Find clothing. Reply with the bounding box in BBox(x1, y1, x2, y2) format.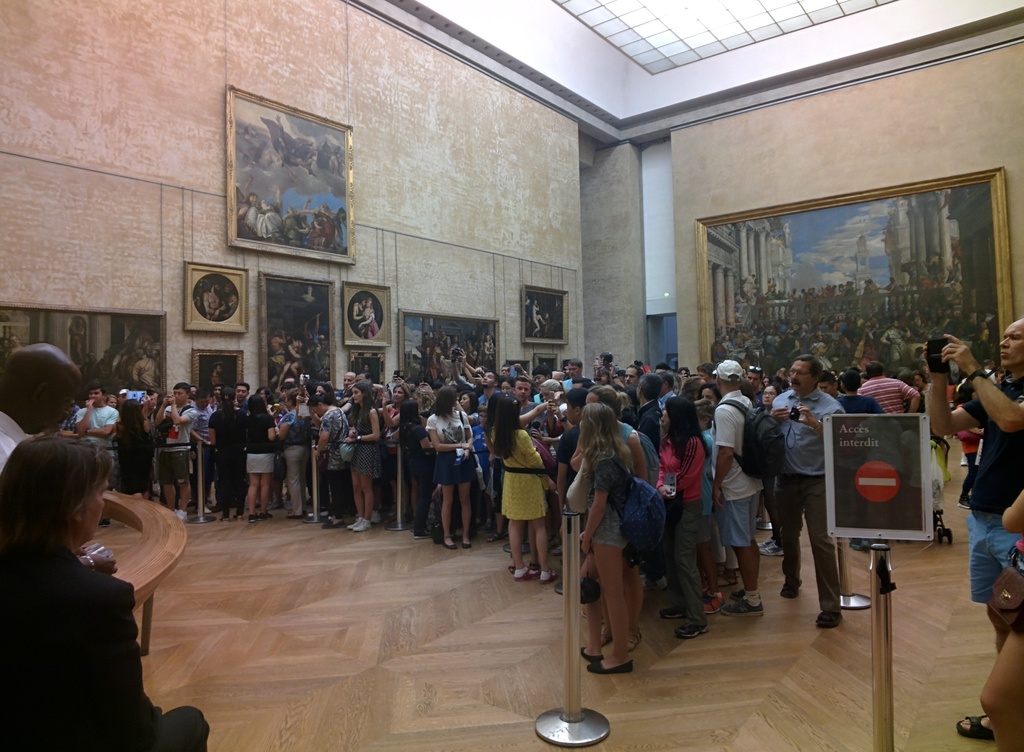
BBox(567, 441, 628, 560).
